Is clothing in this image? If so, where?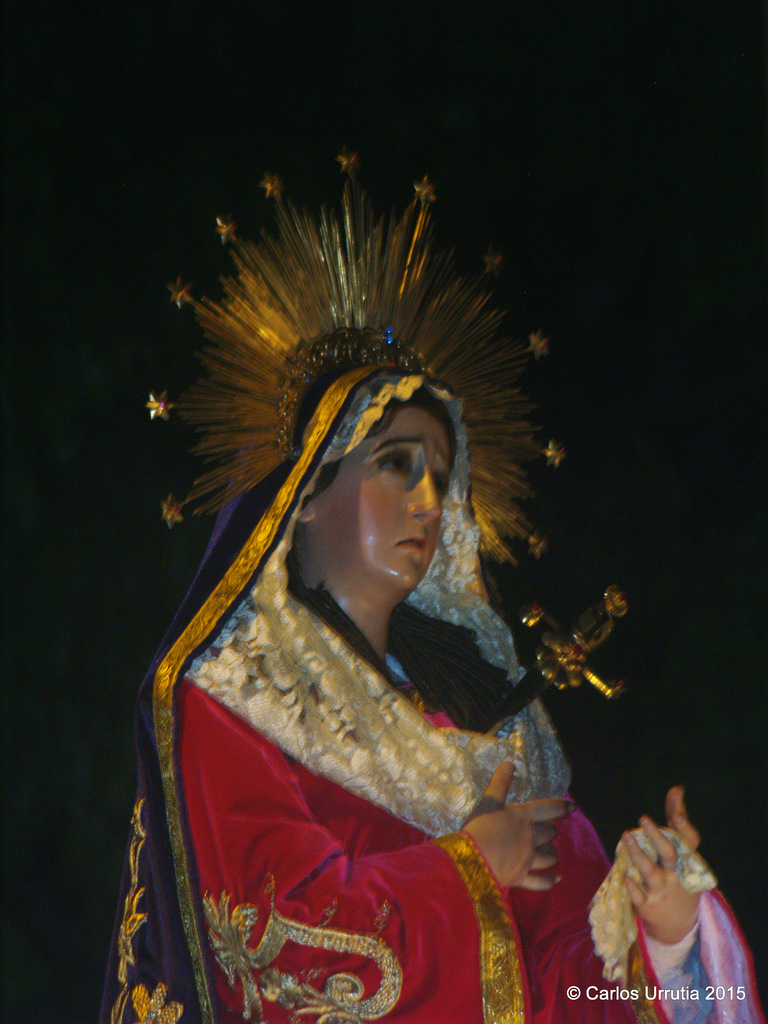
Yes, at [121,447,592,988].
